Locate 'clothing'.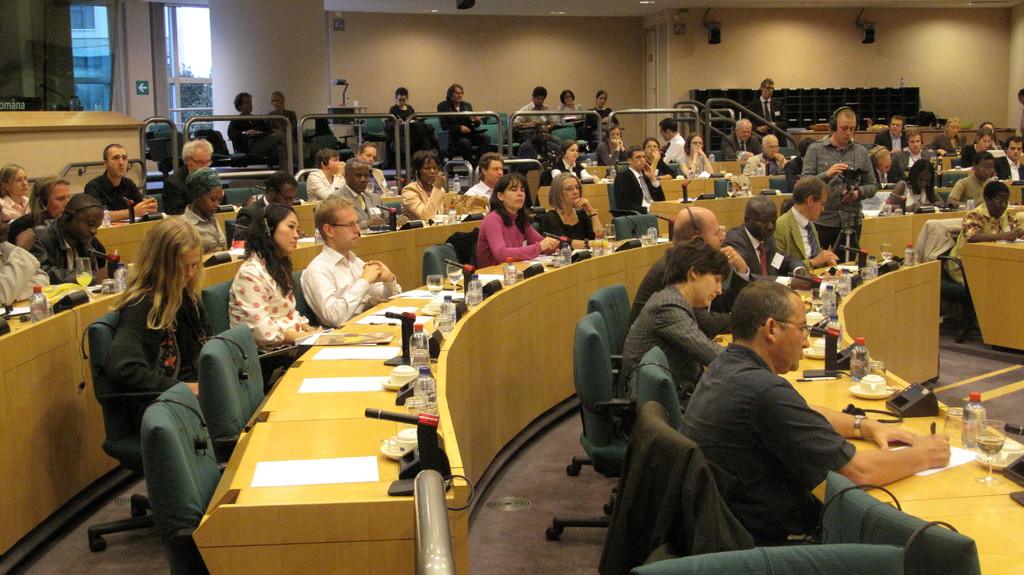
Bounding box: BBox(303, 170, 343, 202).
